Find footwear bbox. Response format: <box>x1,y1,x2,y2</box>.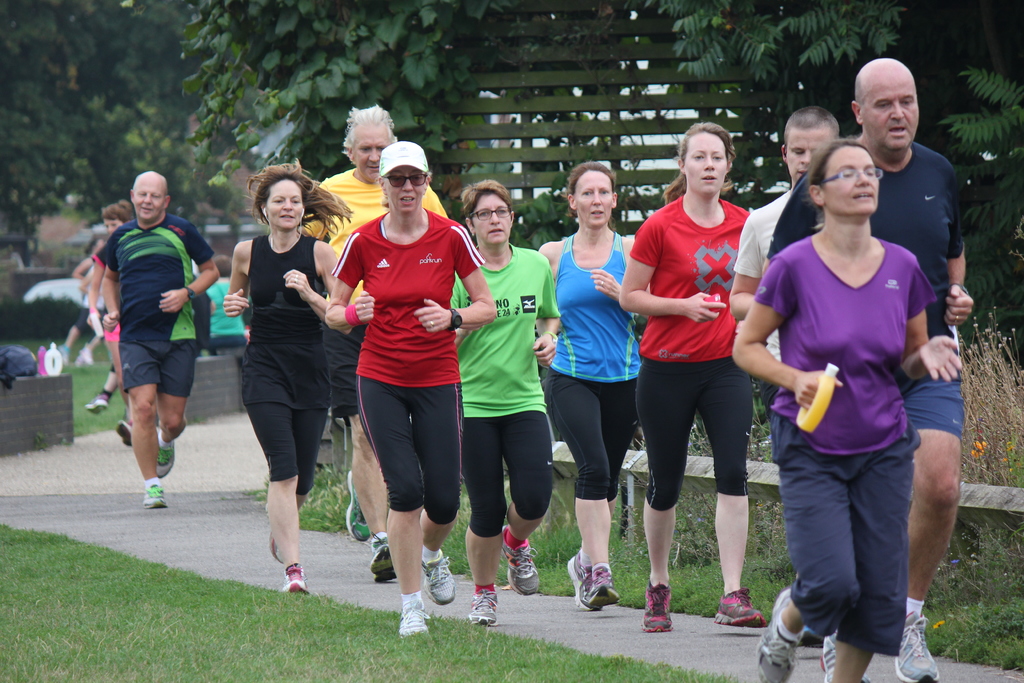
<box>141,471,169,509</box>.
